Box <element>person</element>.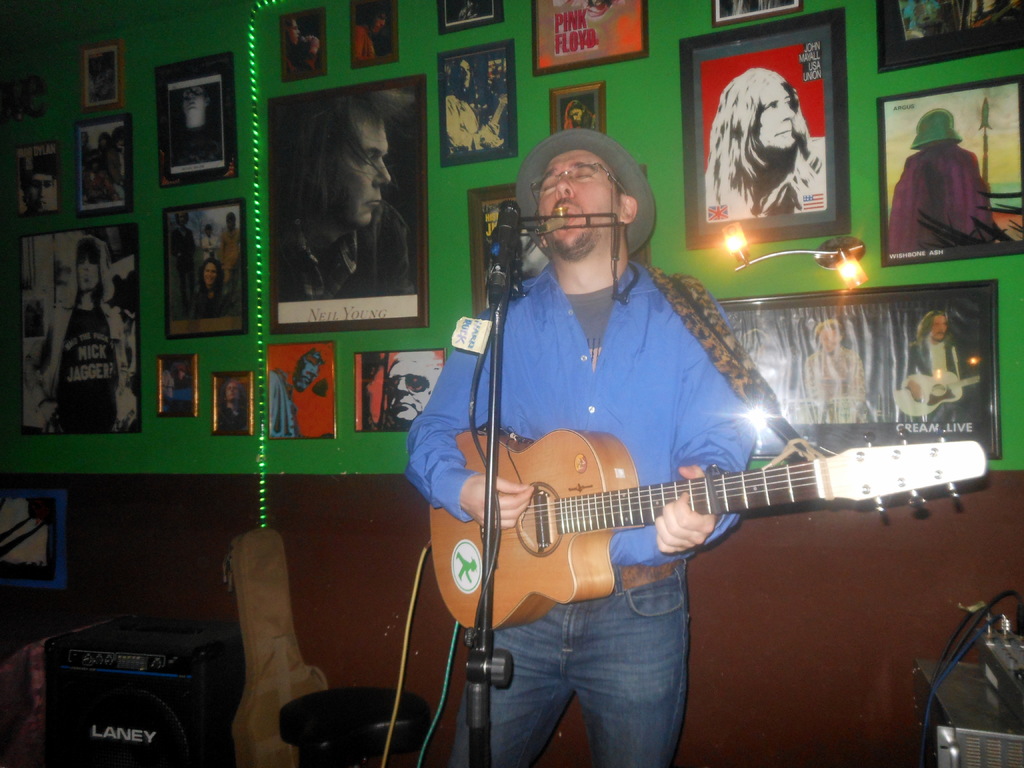
crop(884, 111, 993, 259).
